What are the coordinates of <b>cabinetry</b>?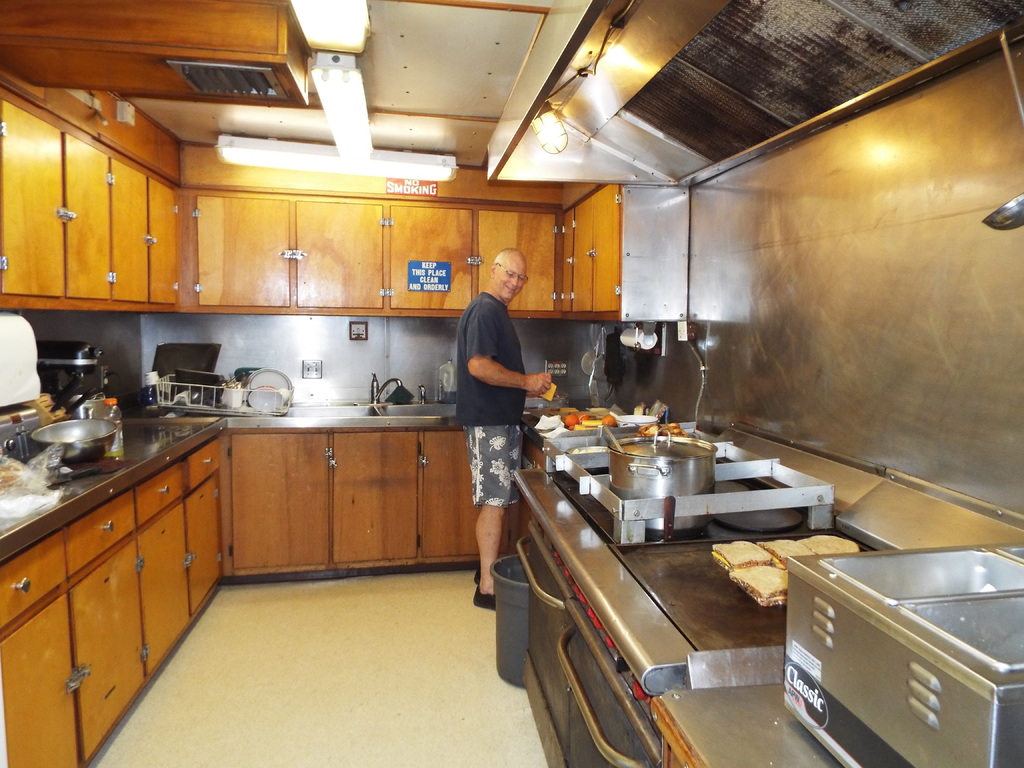
x1=134 y1=504 x2=193 y2=669.
